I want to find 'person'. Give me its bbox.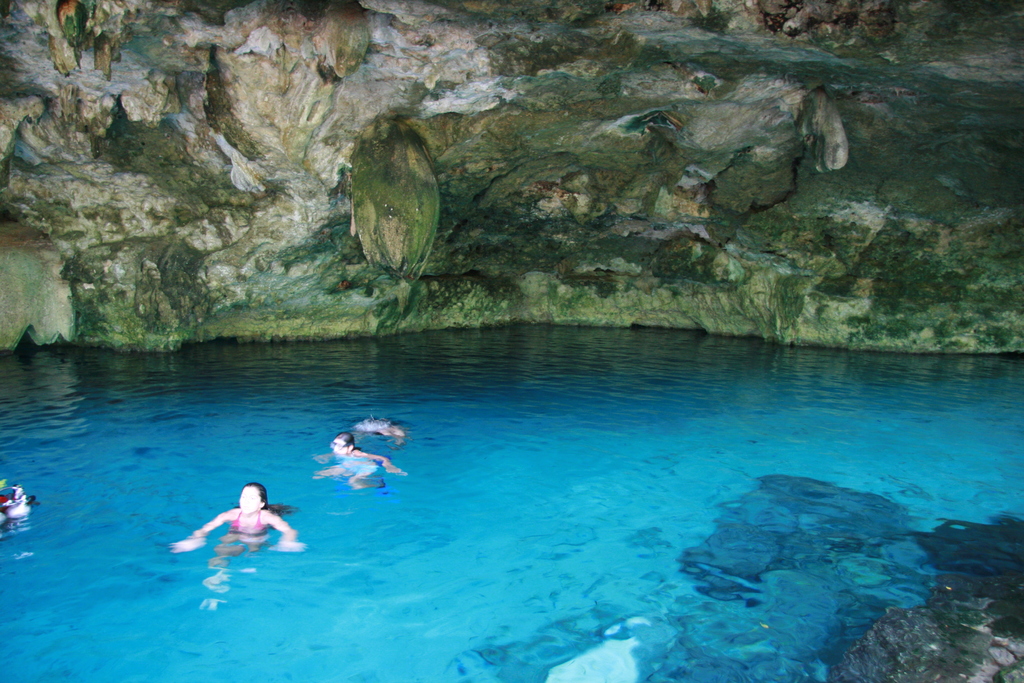
bbox=[310, 422, 406, 507].
